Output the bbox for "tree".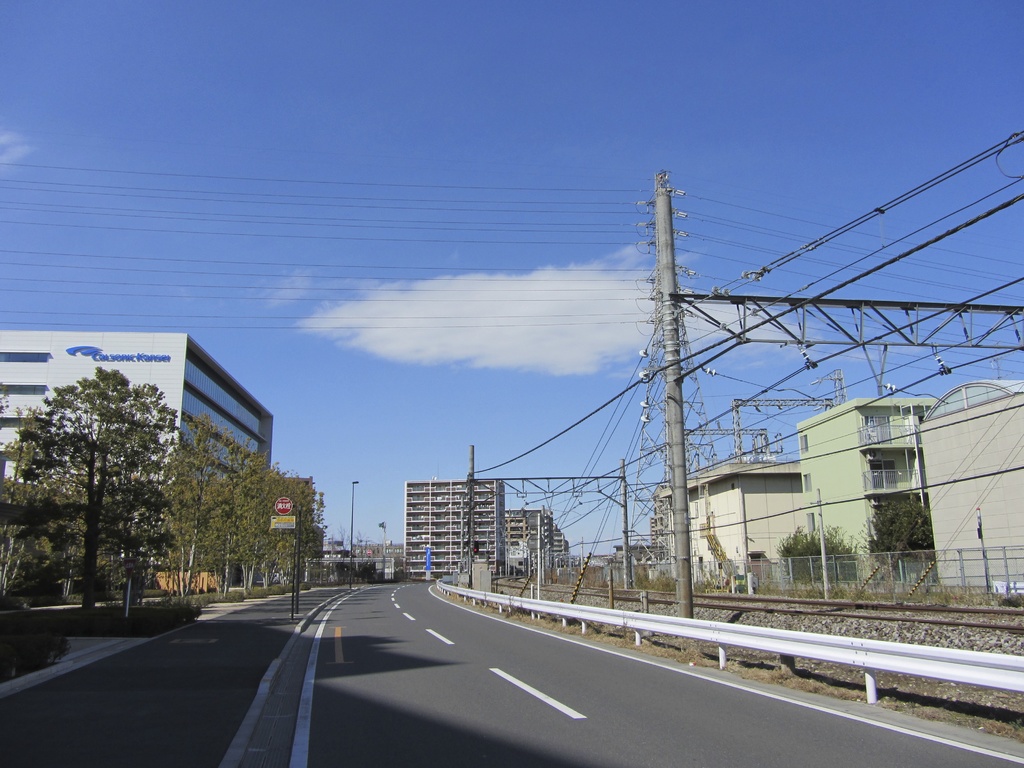
[x1=874, y1=475, x2=943, y2=584].
